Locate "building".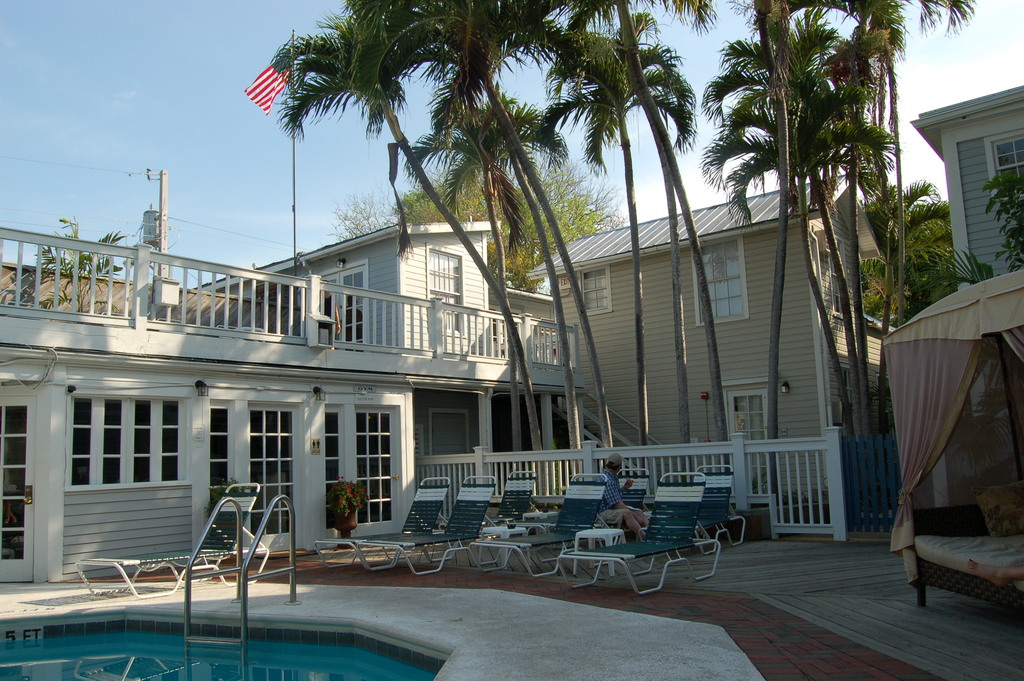
Bounding box: pyautogui.locateOnScreen(0, 175, 894, 578).
